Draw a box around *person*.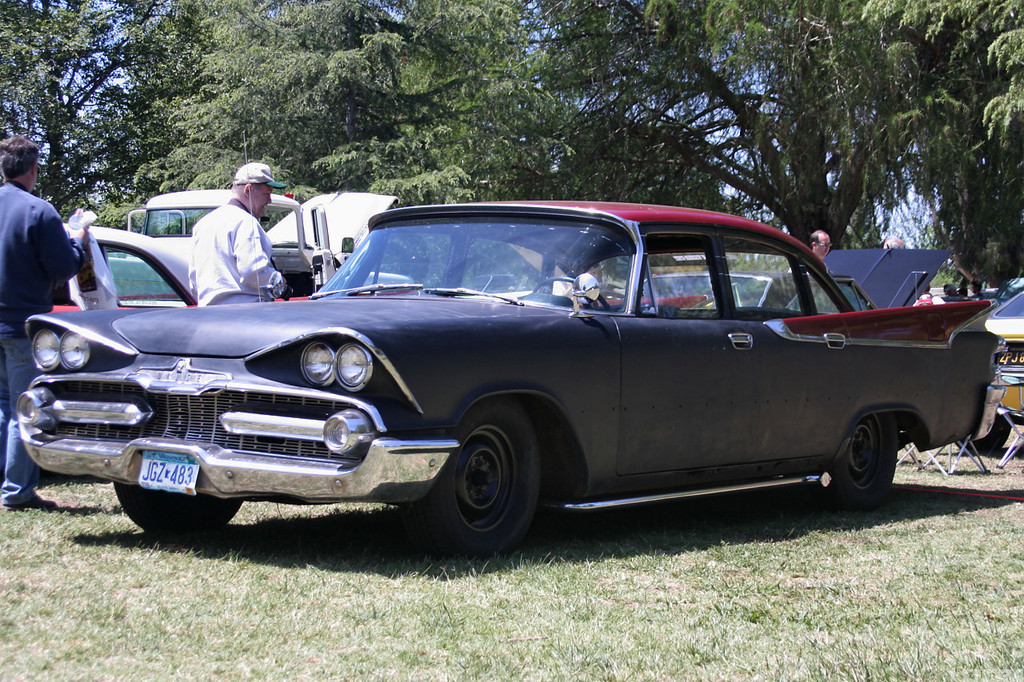
l=885, t=229, r=911, b=262.
